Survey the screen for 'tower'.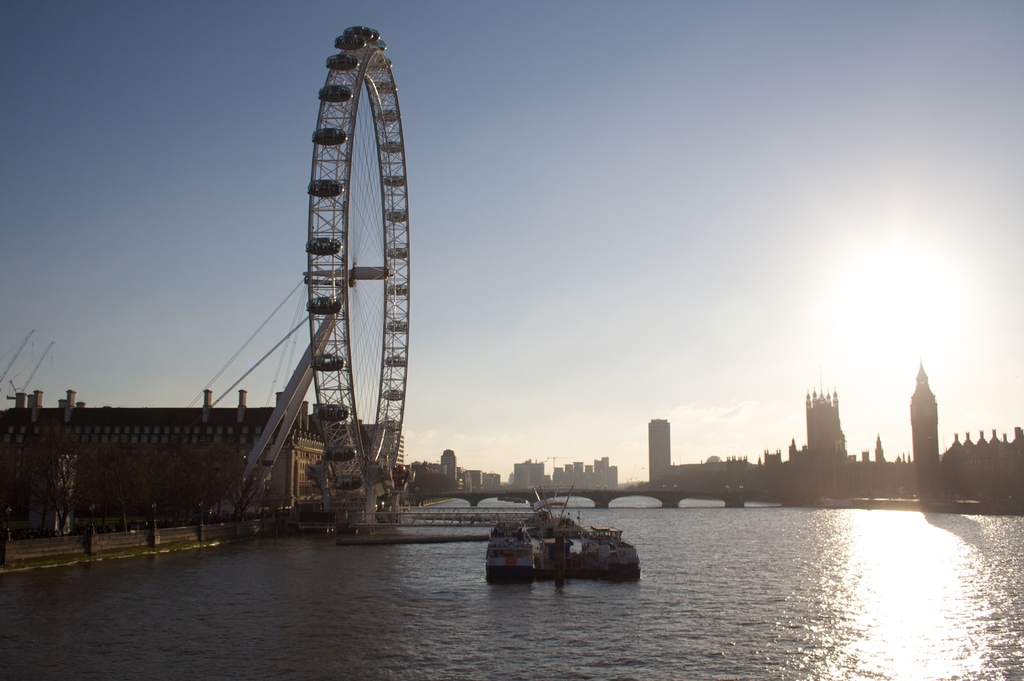
Survey found: rect(801, 388, 847, 469).
